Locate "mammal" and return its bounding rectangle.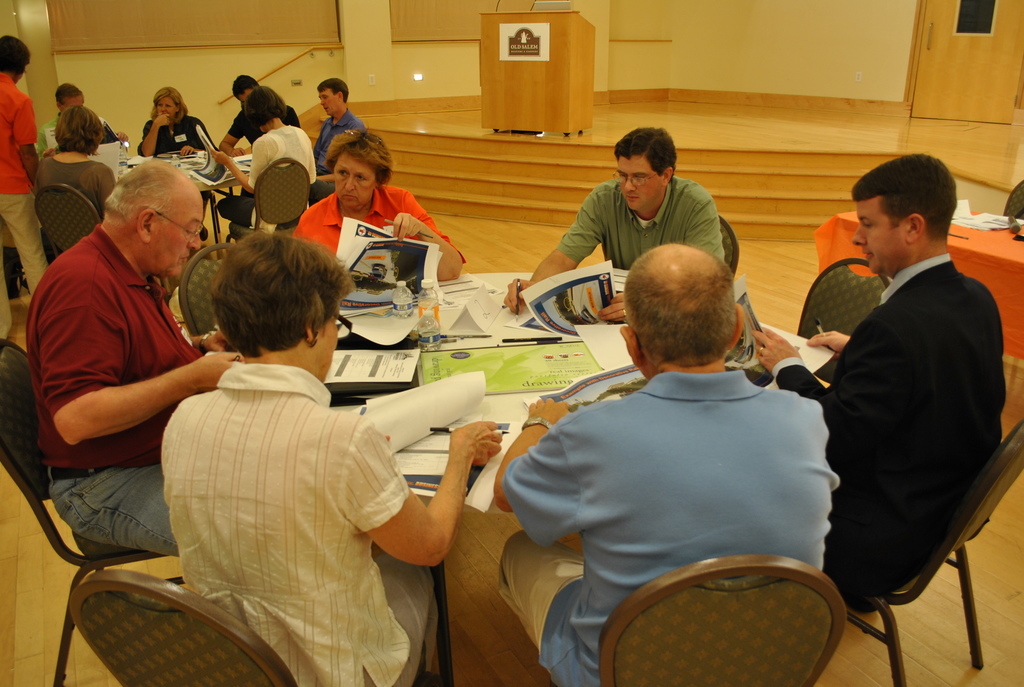
detection(308, 77, 368, 206).
